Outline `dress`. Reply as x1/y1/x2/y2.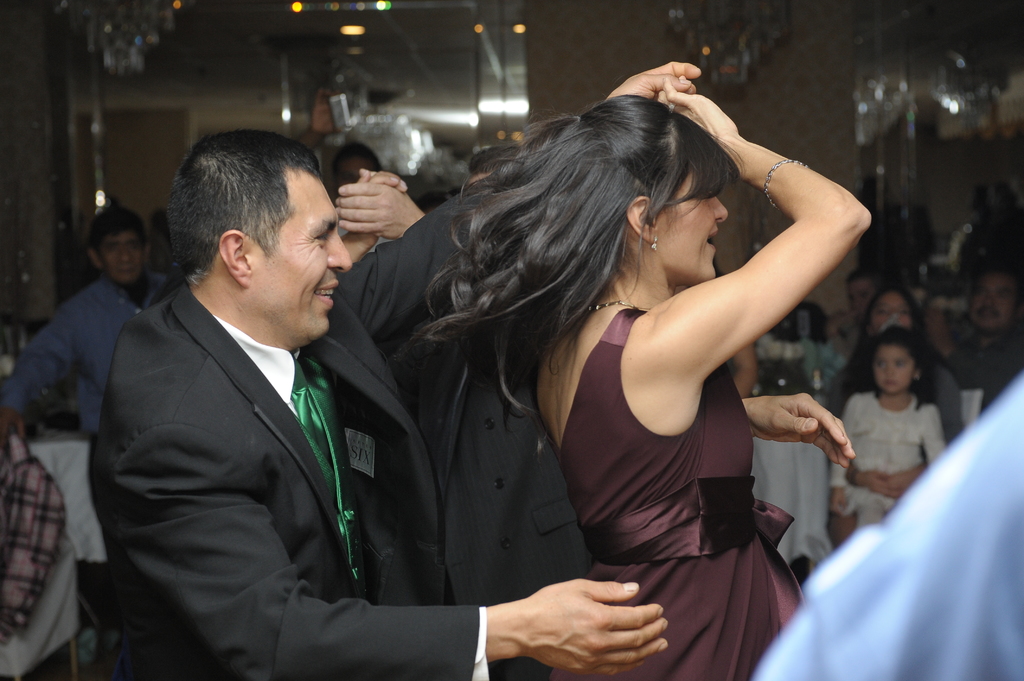
554/308/804/680.
